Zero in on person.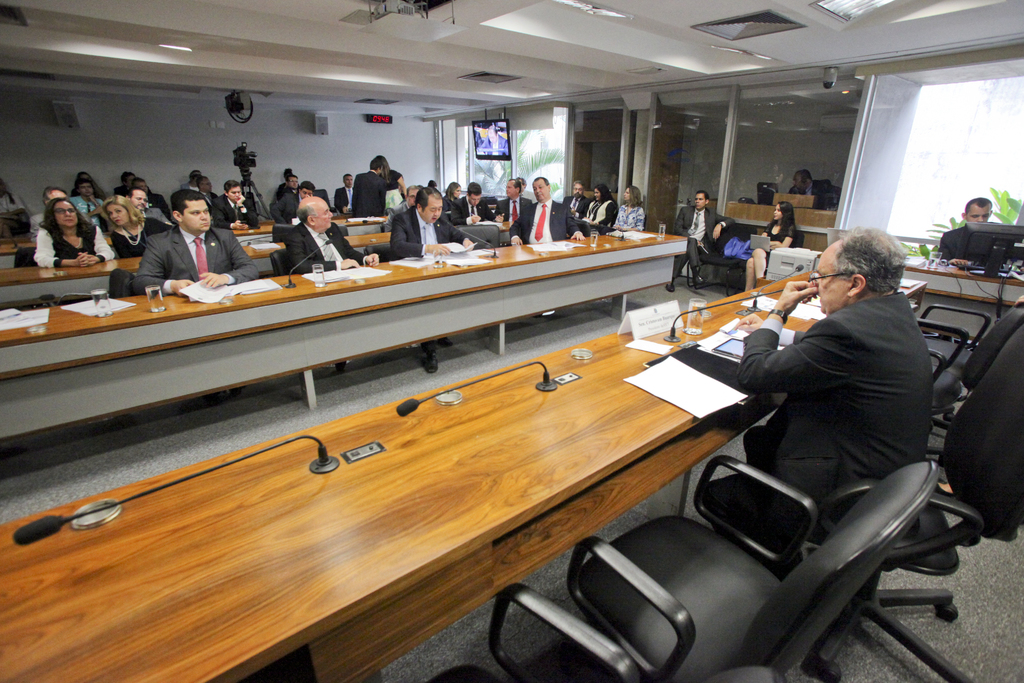
Zeroed in: crop(705, 225, 936, 540).
